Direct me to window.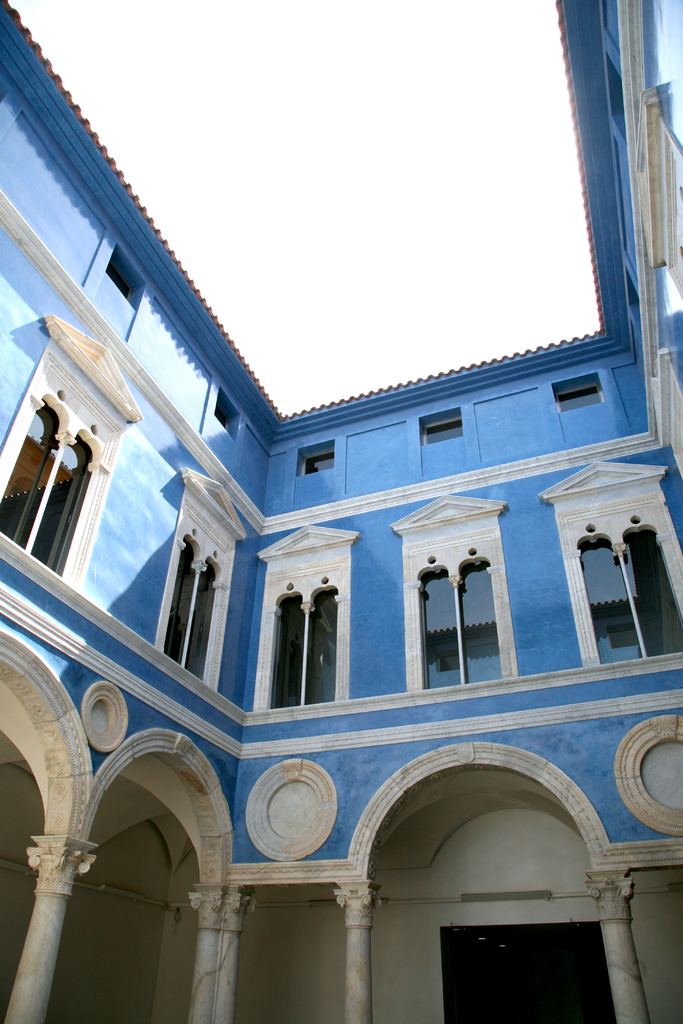
Direction: 295, 440, 338, 474.
